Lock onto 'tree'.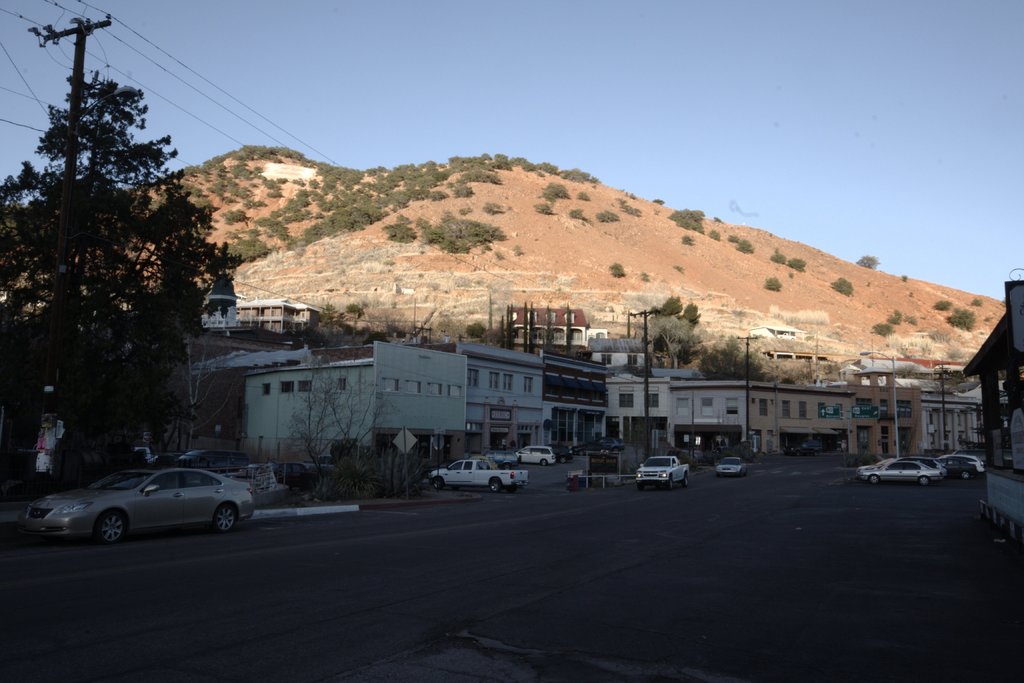
Locked: l=709, t=228, r=718, b=240.
